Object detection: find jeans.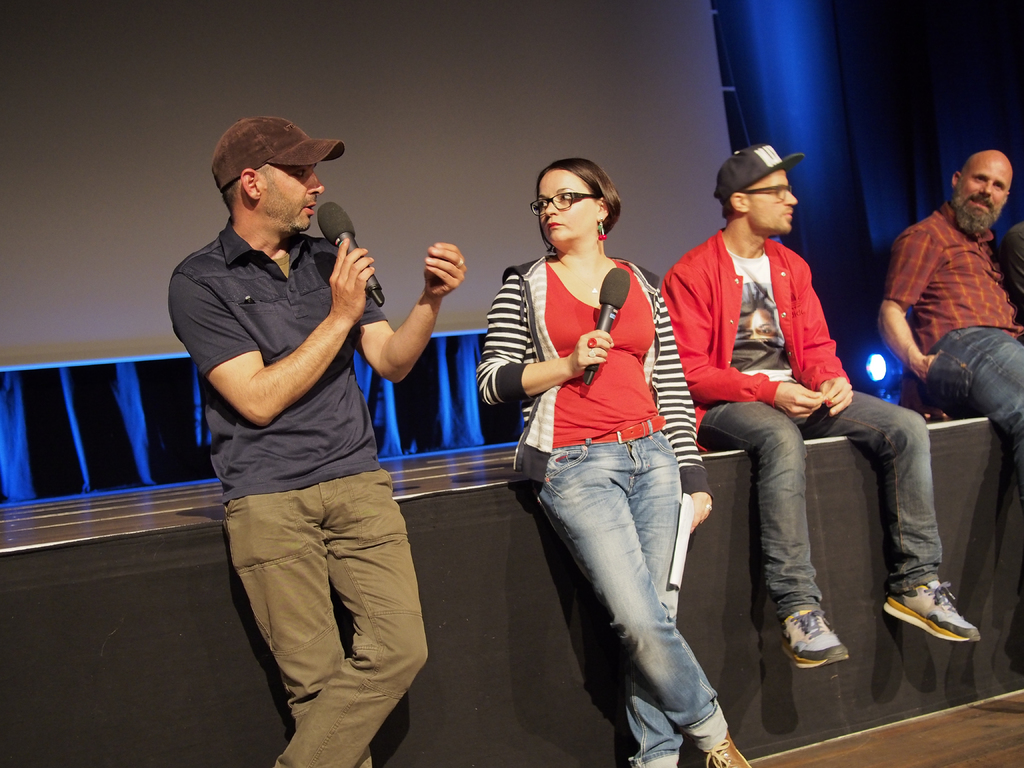
detection(690, 390, 941, 630).
